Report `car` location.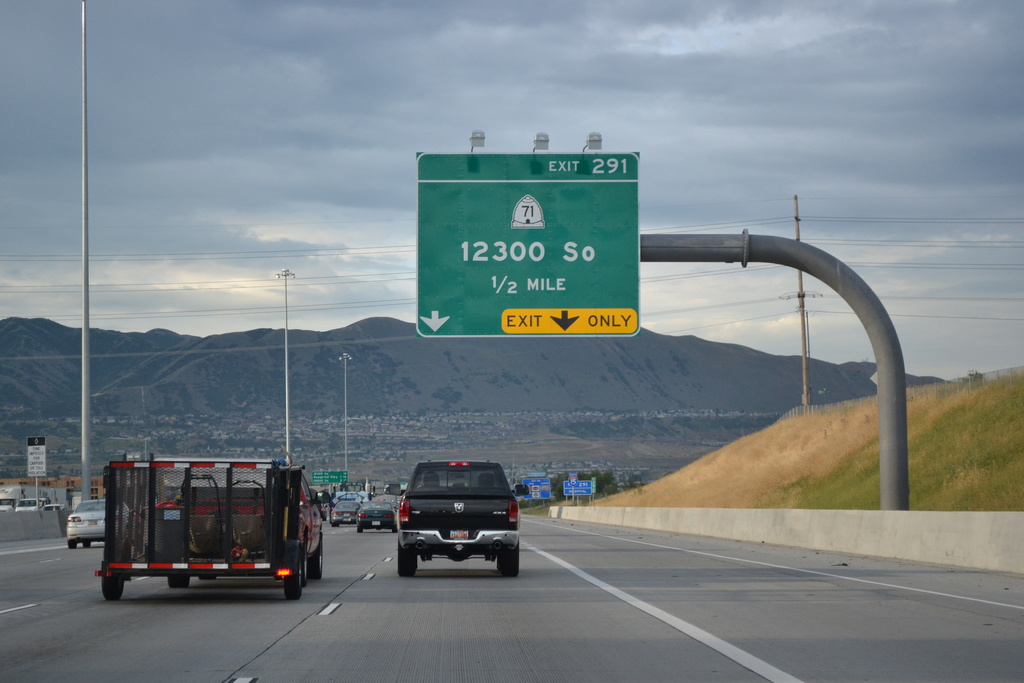
Report: crop(356, 498, 397, 531).
